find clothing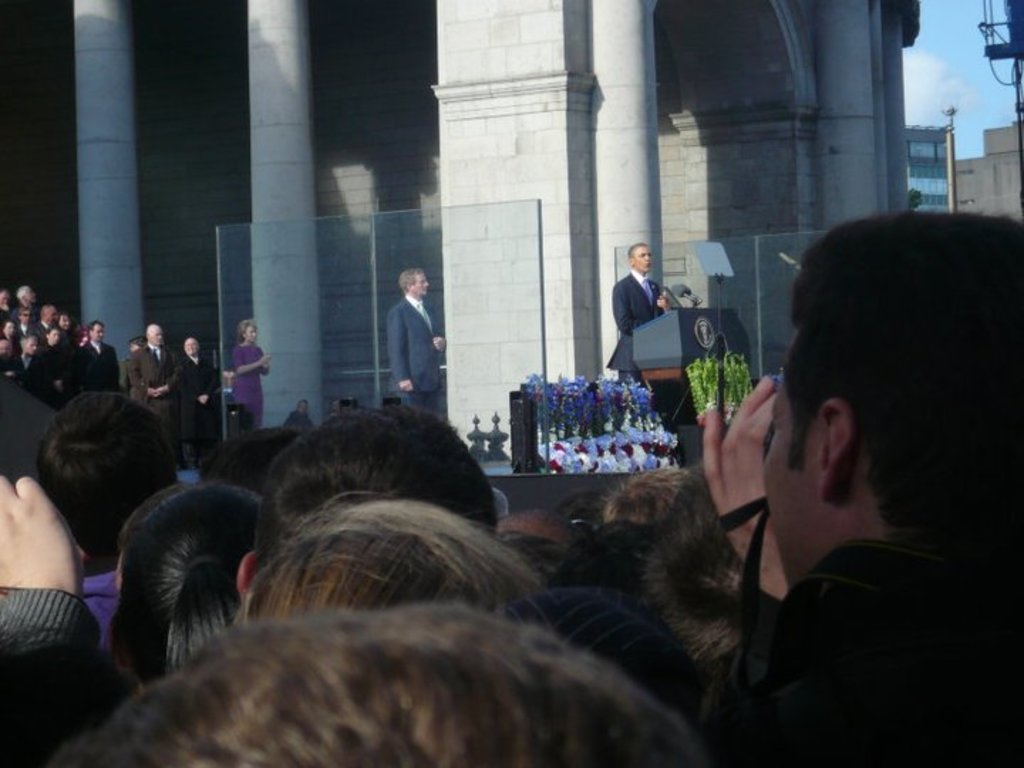
left=132, top=341, right=179, bottom=464
